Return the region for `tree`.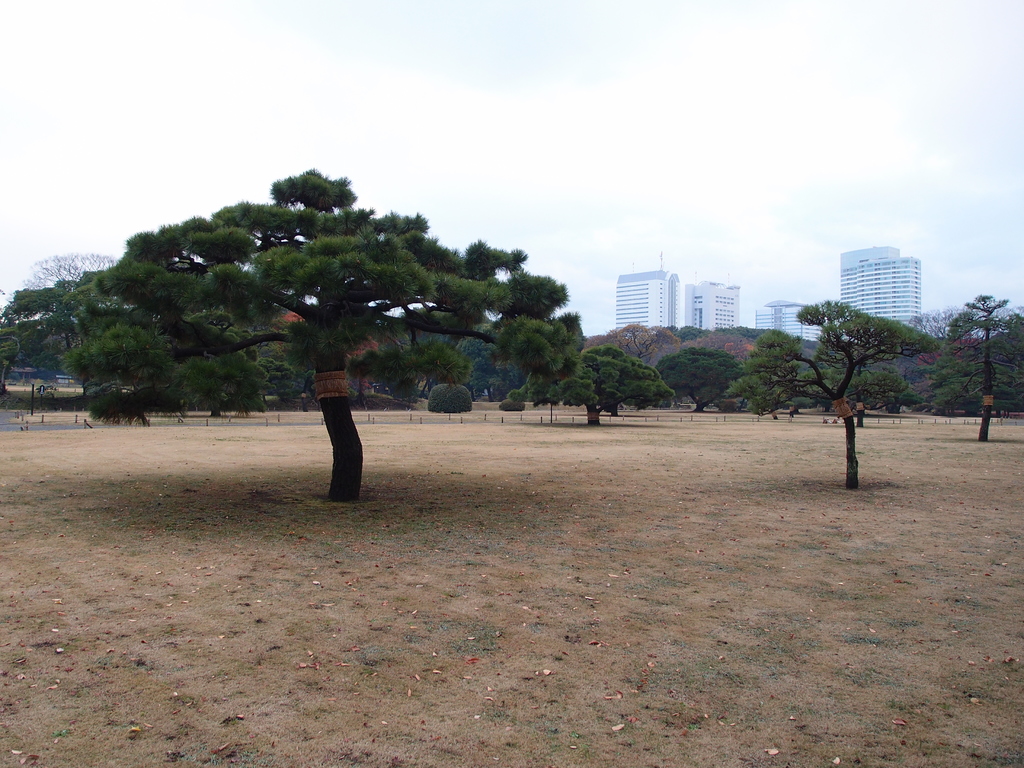
bbox(494, 337, 680, 436).
